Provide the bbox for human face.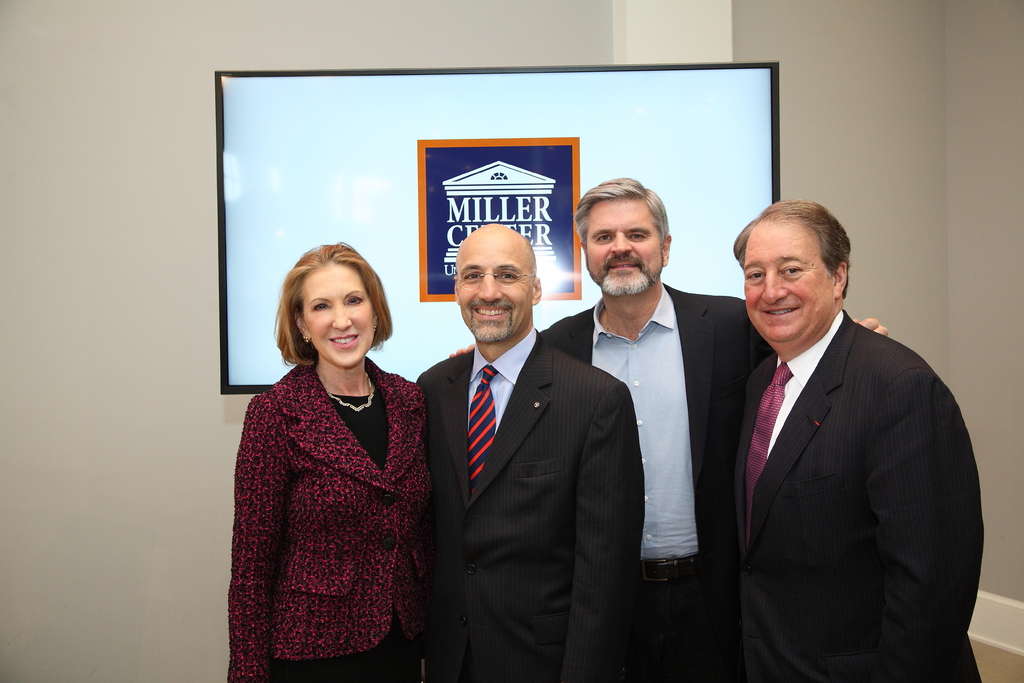
{"x1": 741, "y1": 229, "x2": 836, "y2": 342}.
